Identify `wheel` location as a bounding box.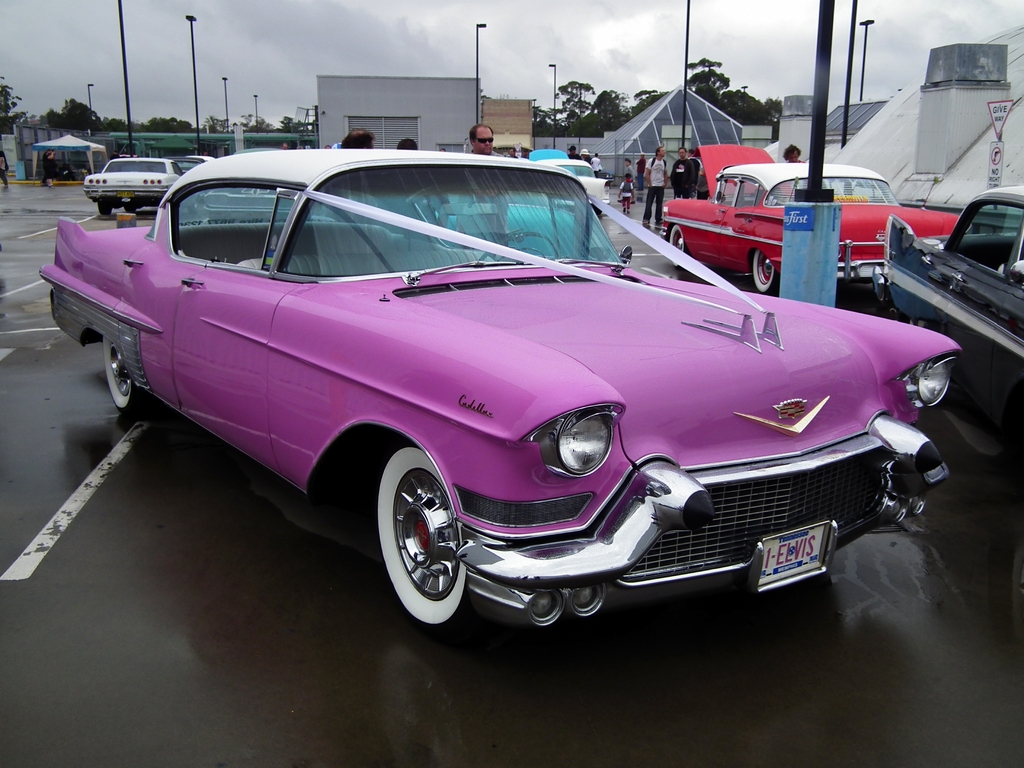
(left=475, top=232, right=559, bottom=260).
